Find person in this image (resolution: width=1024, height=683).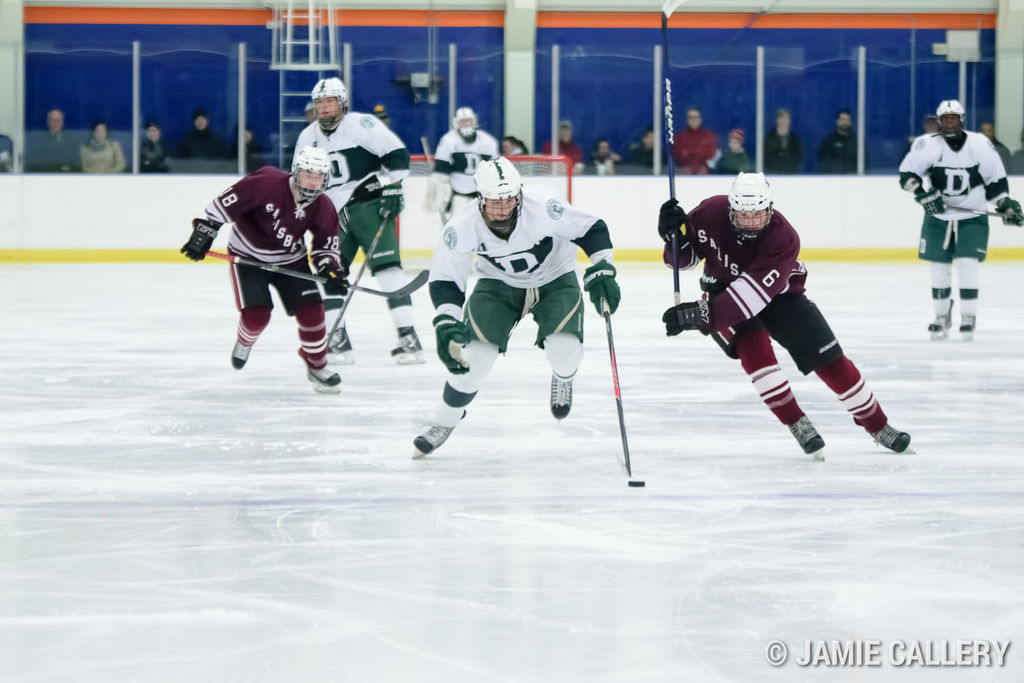
[285, 64, 421, 369].
